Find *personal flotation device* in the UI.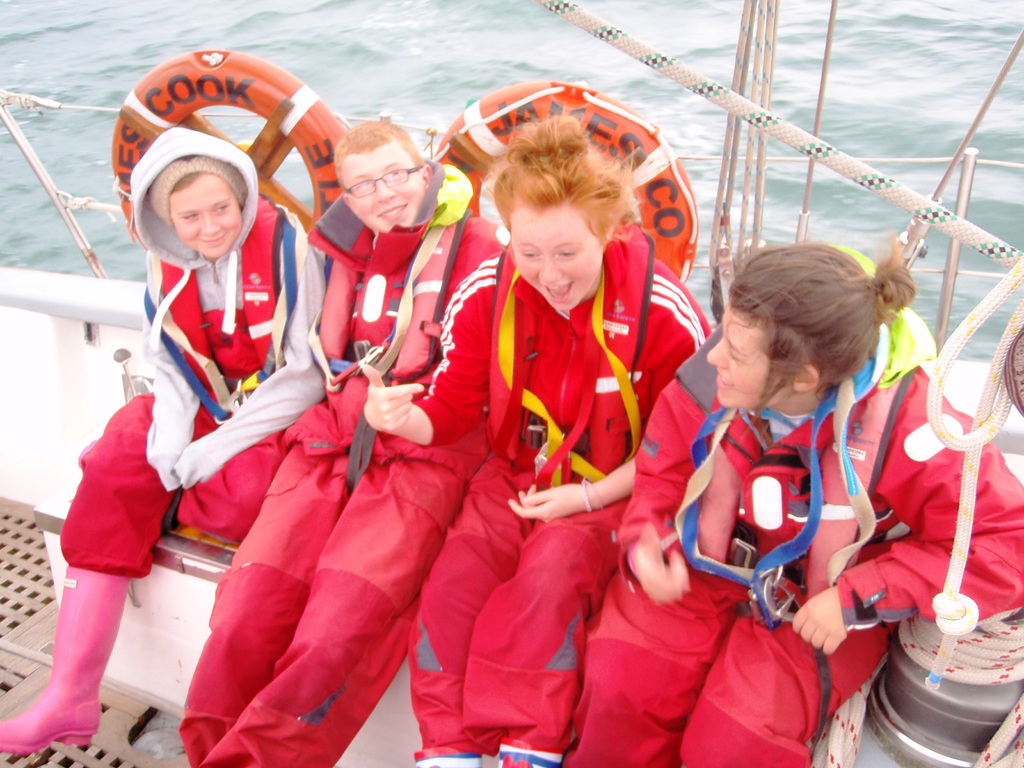
UI element at 292/158/505/472.
